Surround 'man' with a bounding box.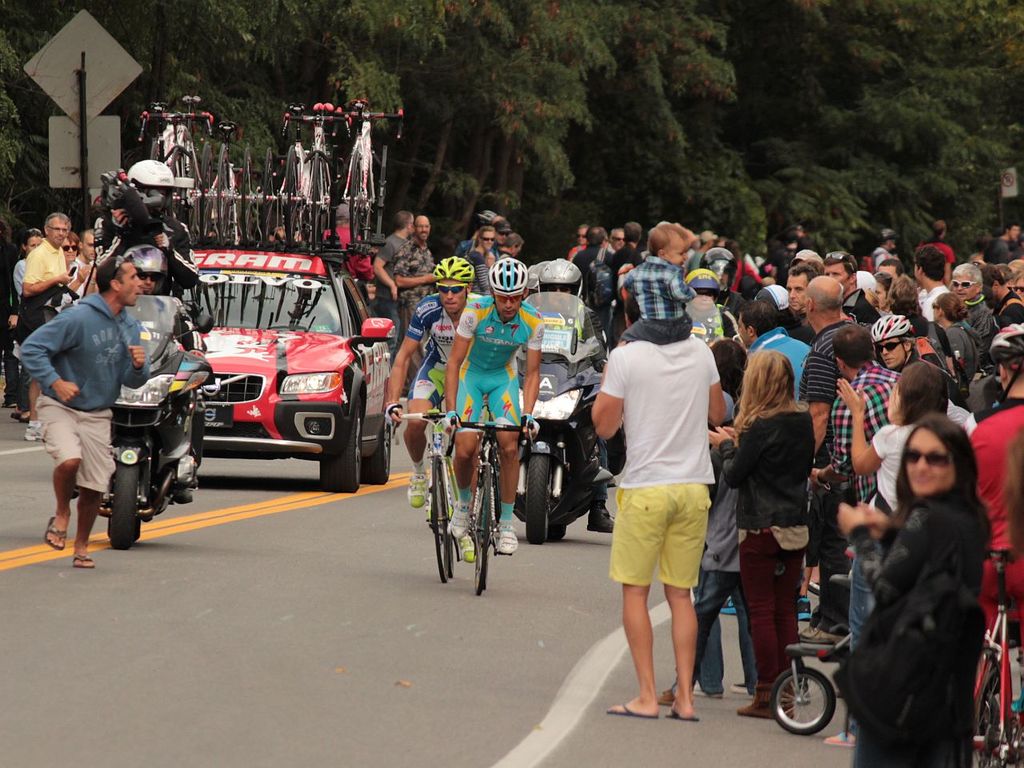
BBox(872, 308, 924, 375).
